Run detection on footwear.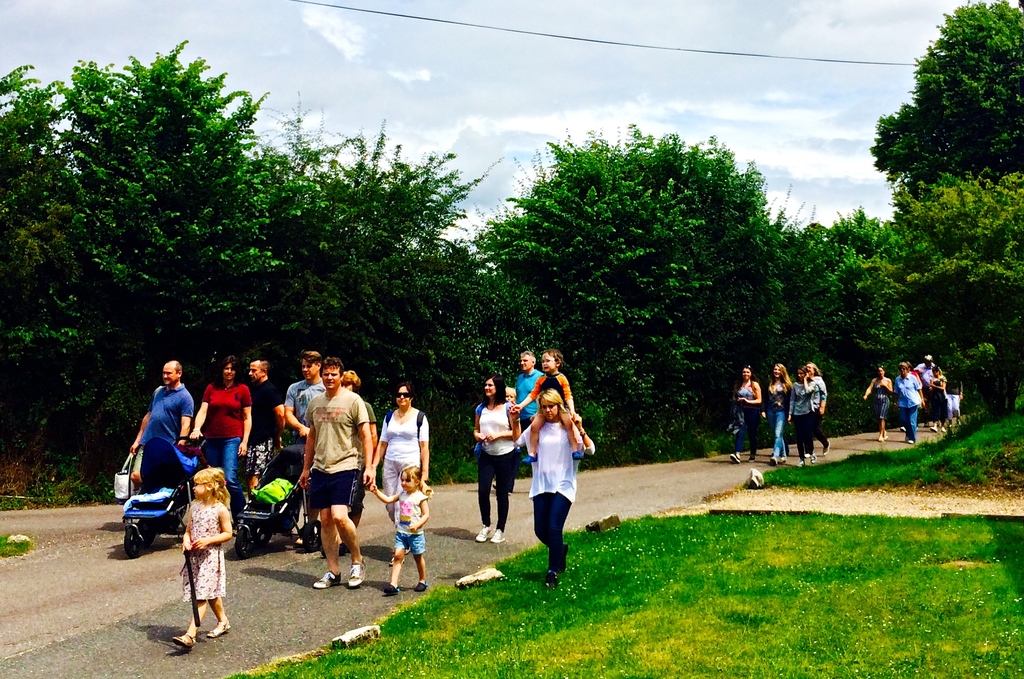
Result: 523, 455, 540, 461.
